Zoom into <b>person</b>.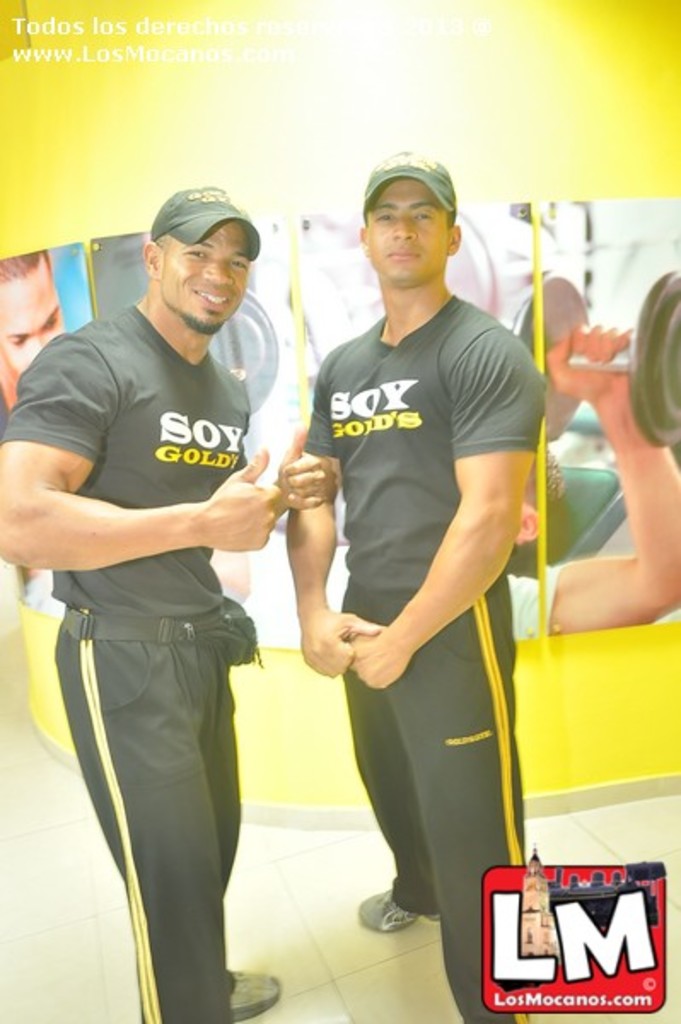
Zoom target: (276, 142, 565, 985).
